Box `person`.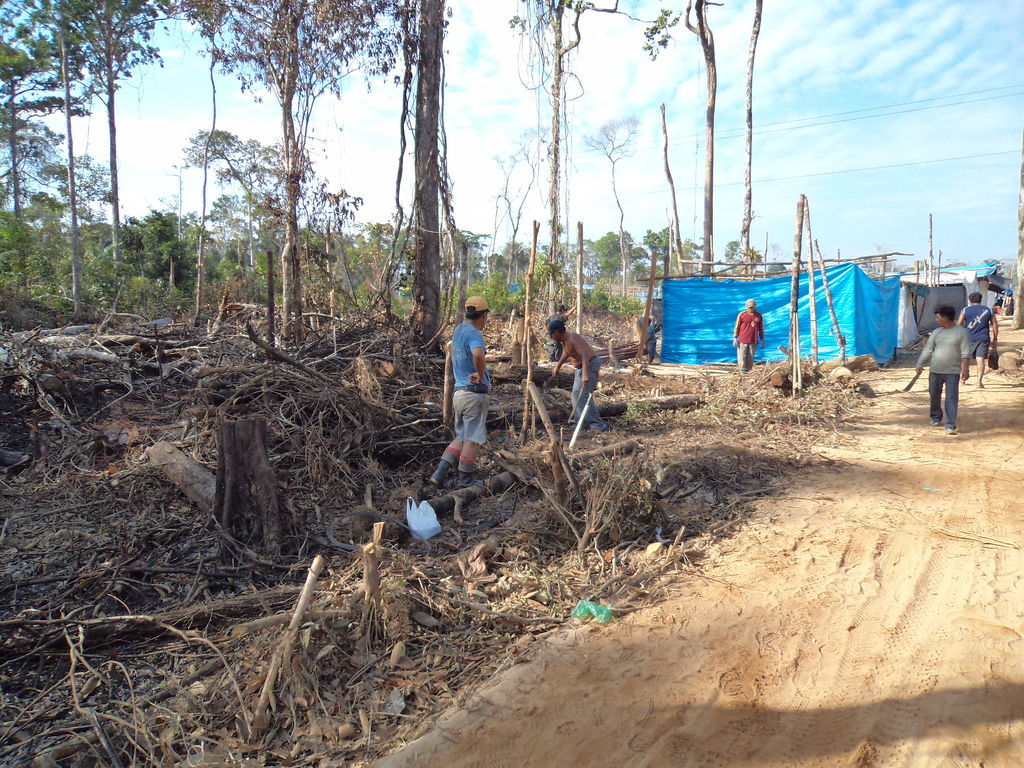
431,288,502,492.
